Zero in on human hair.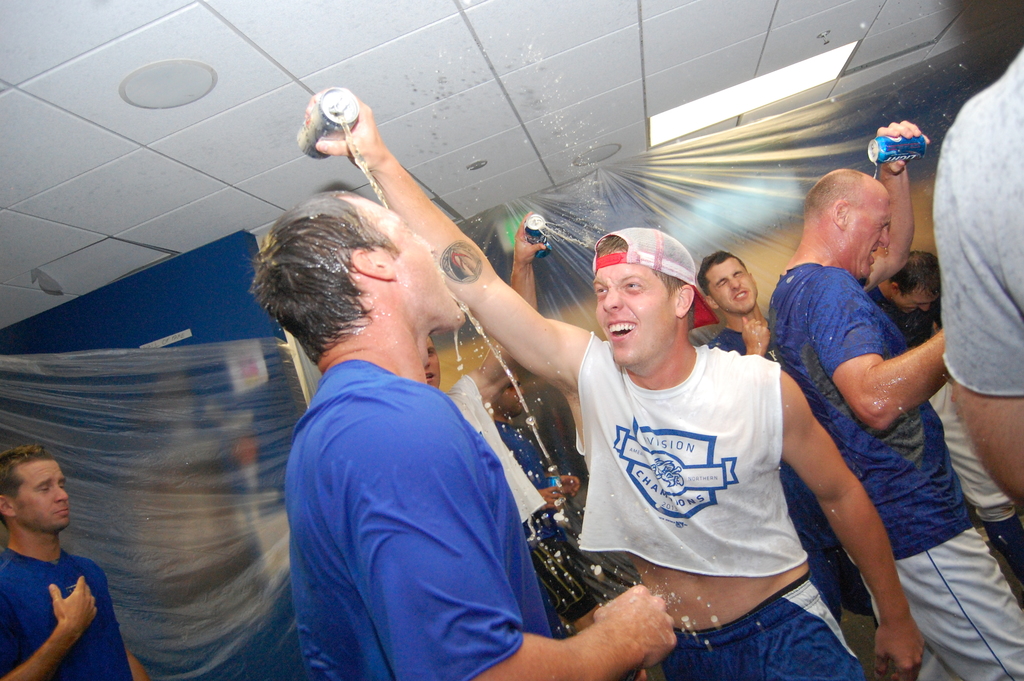
Zeroed in: region(0, 439, 55, 521).
